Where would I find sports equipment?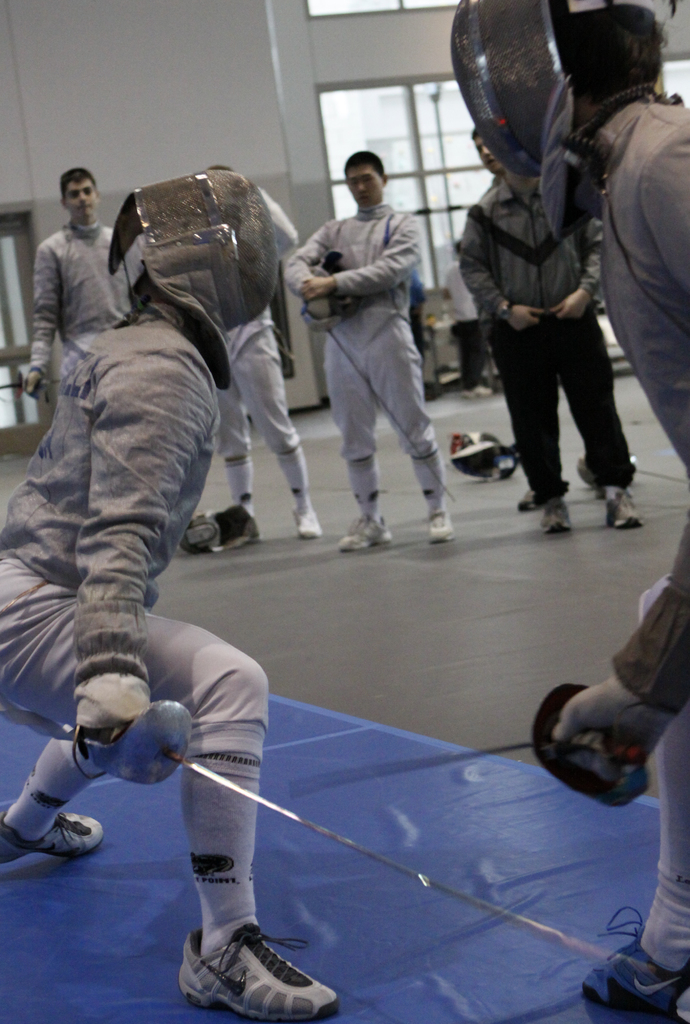
At box(334, 516, 392, 546).
